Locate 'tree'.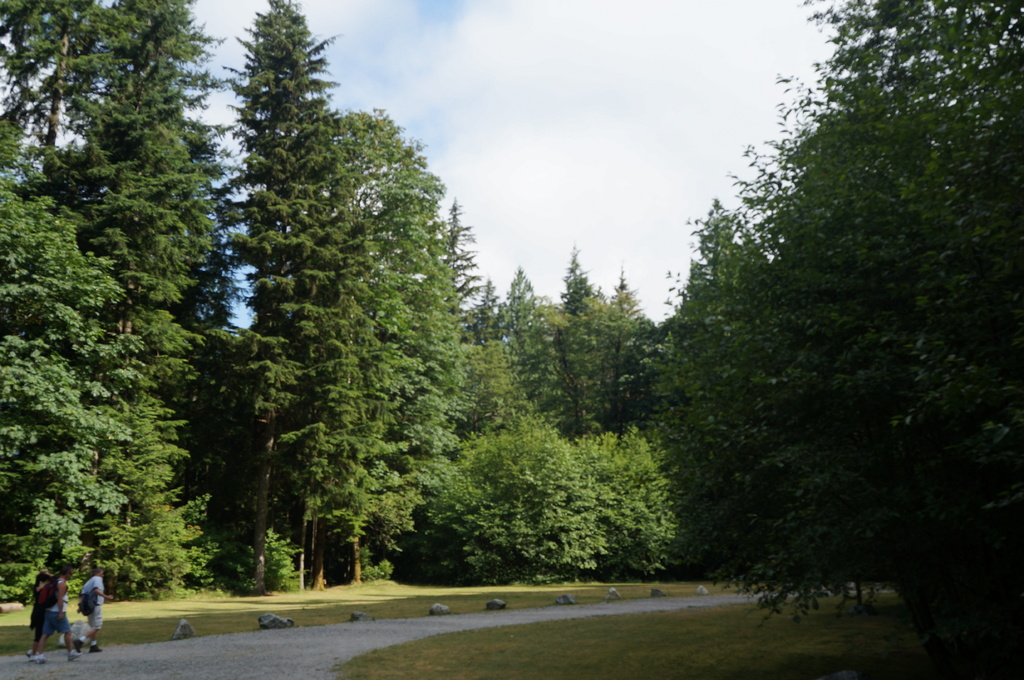
Bounding box: region(633, 189, 831, 564).
